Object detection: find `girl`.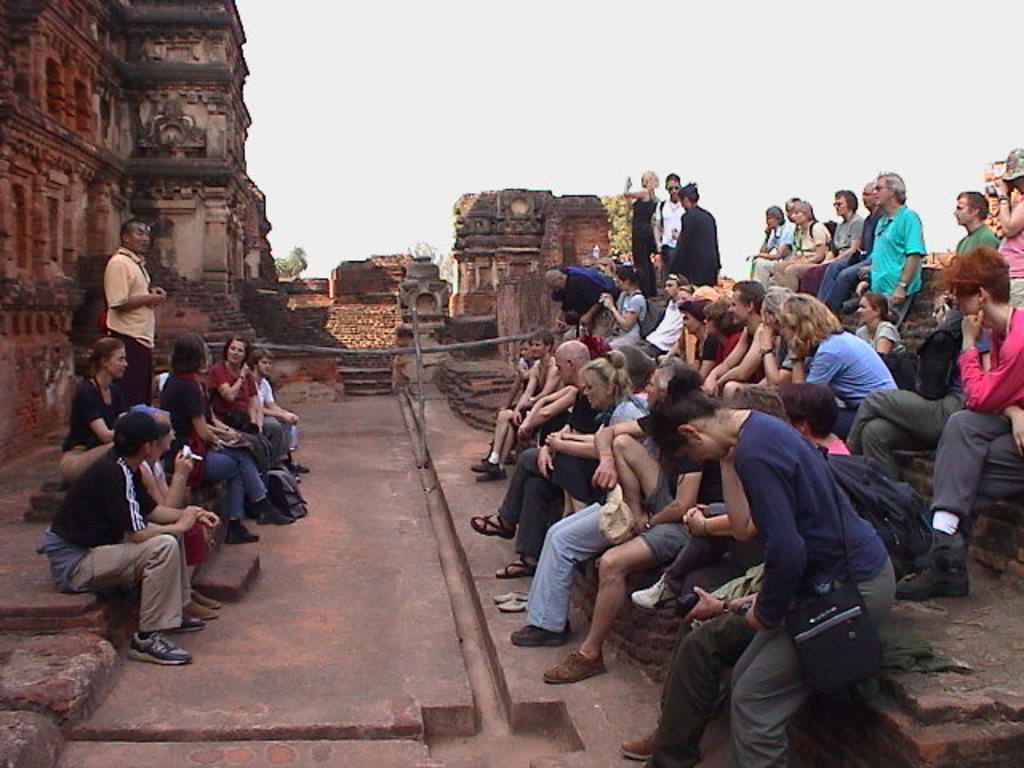
l=59, t=341, r=126, b=478.
